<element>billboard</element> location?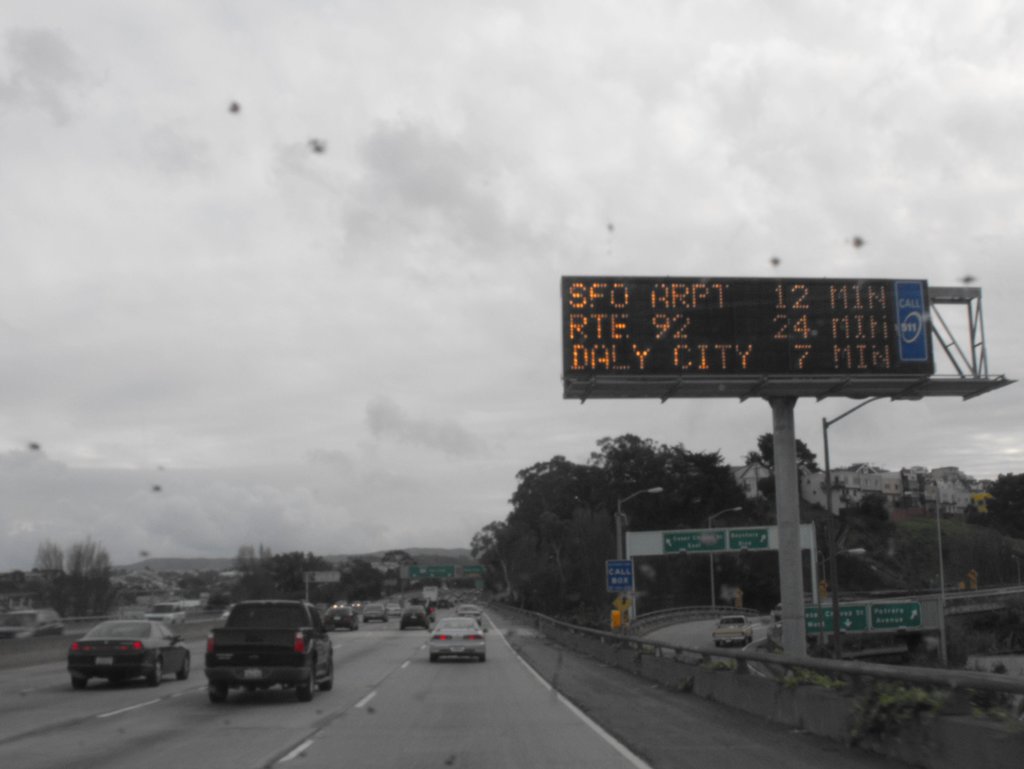
[601, 558, 632, 584]
